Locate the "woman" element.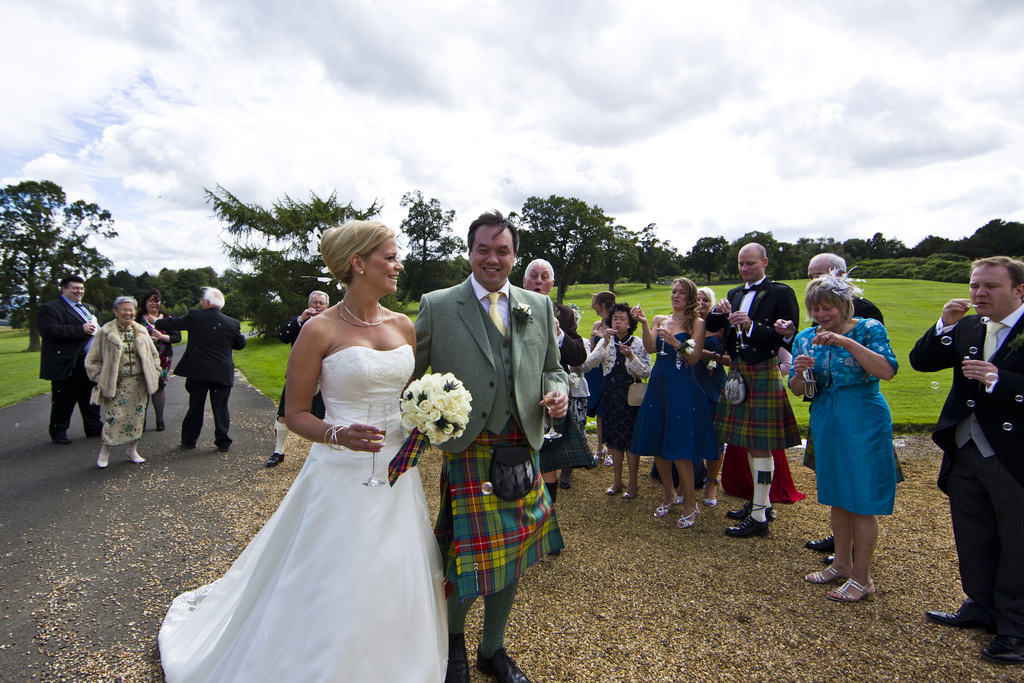
Element bbox: 136/293/180/432.
